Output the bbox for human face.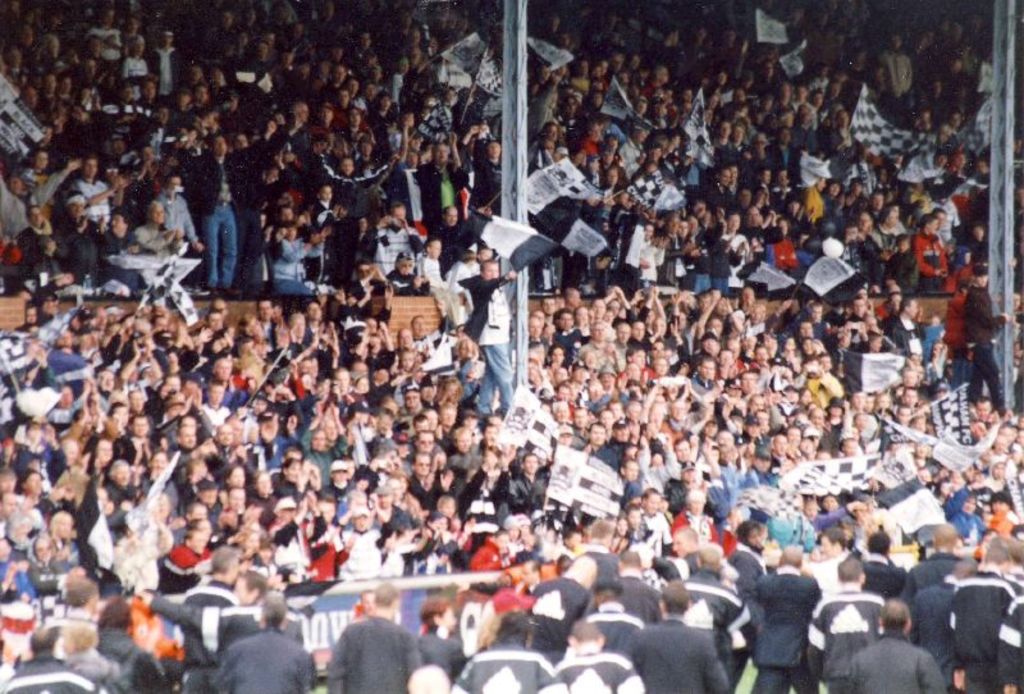
<box>820,533,831,554</box>.
